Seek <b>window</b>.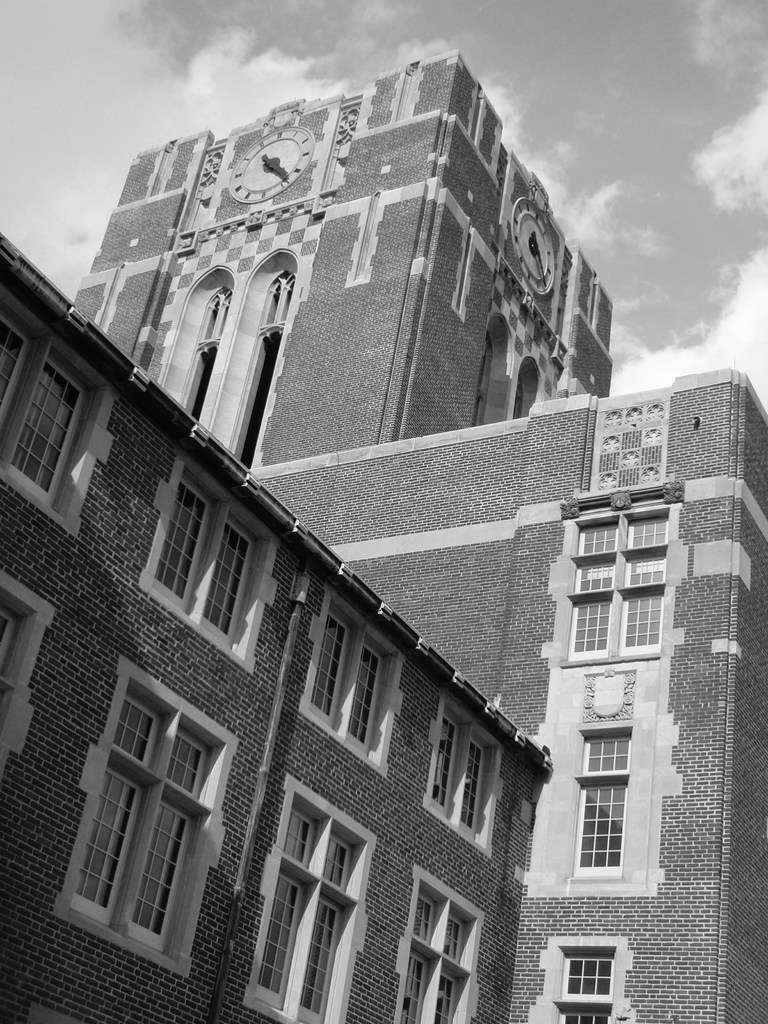
bbox=(513, 357, 541, 422).
